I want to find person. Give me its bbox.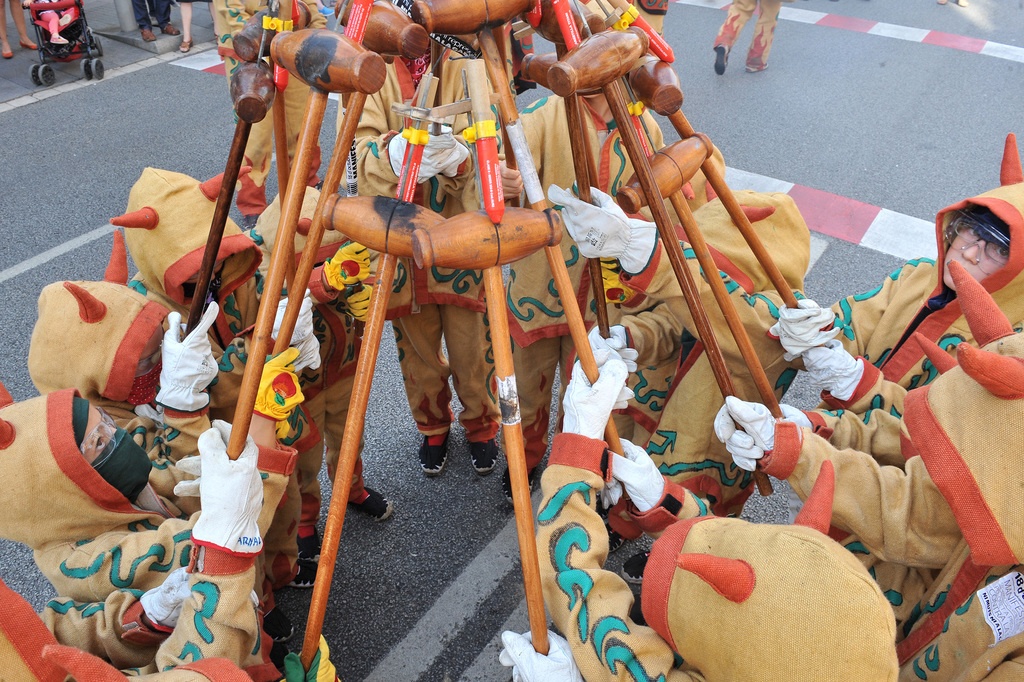
(x1=179, y1=0, x2=216, y2=54).
